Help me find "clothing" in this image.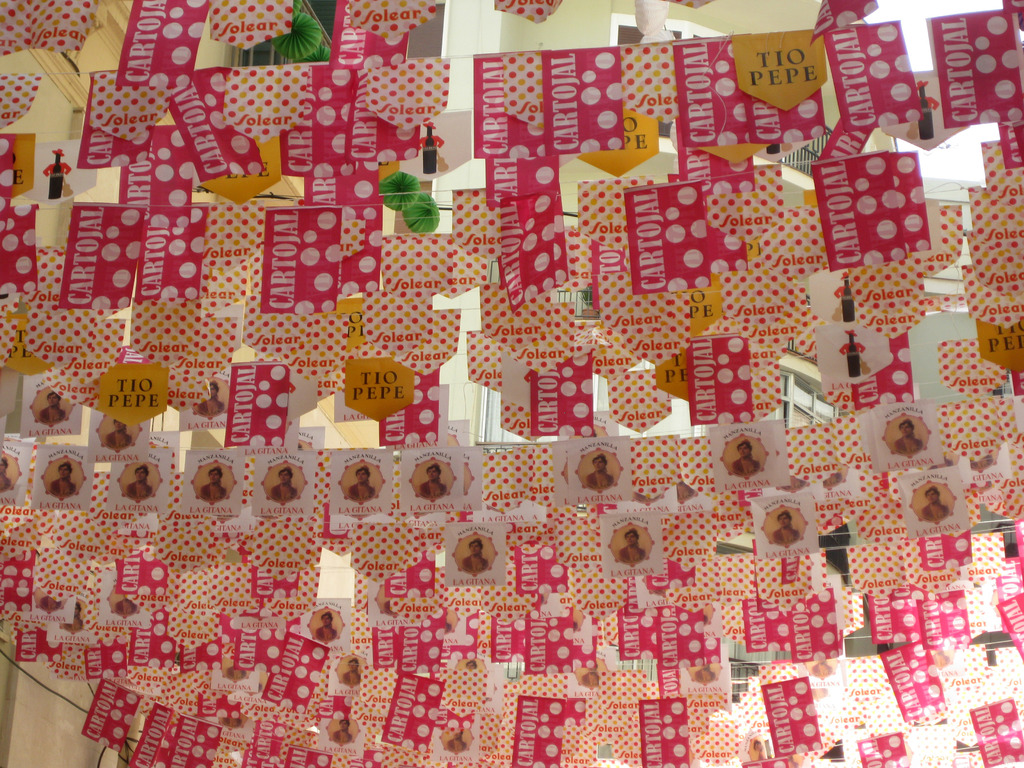
Found it: <bbox>826, 262, 865, 323</bbox>.
